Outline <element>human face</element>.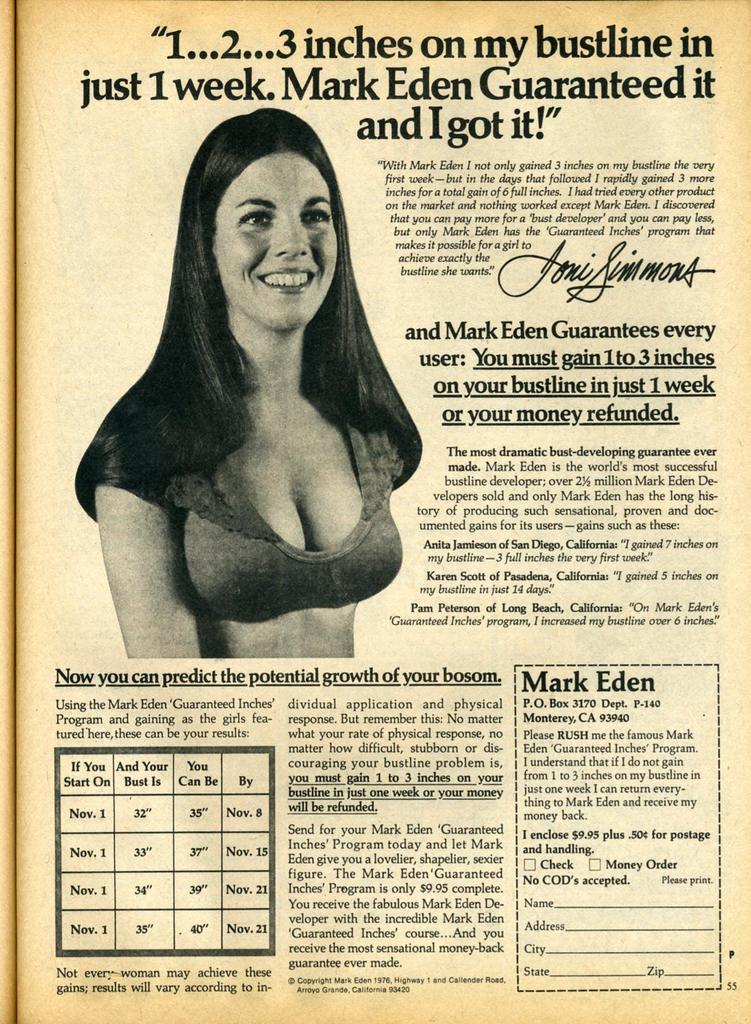
Outline: <region>215, 152, 341, 335</region>.
